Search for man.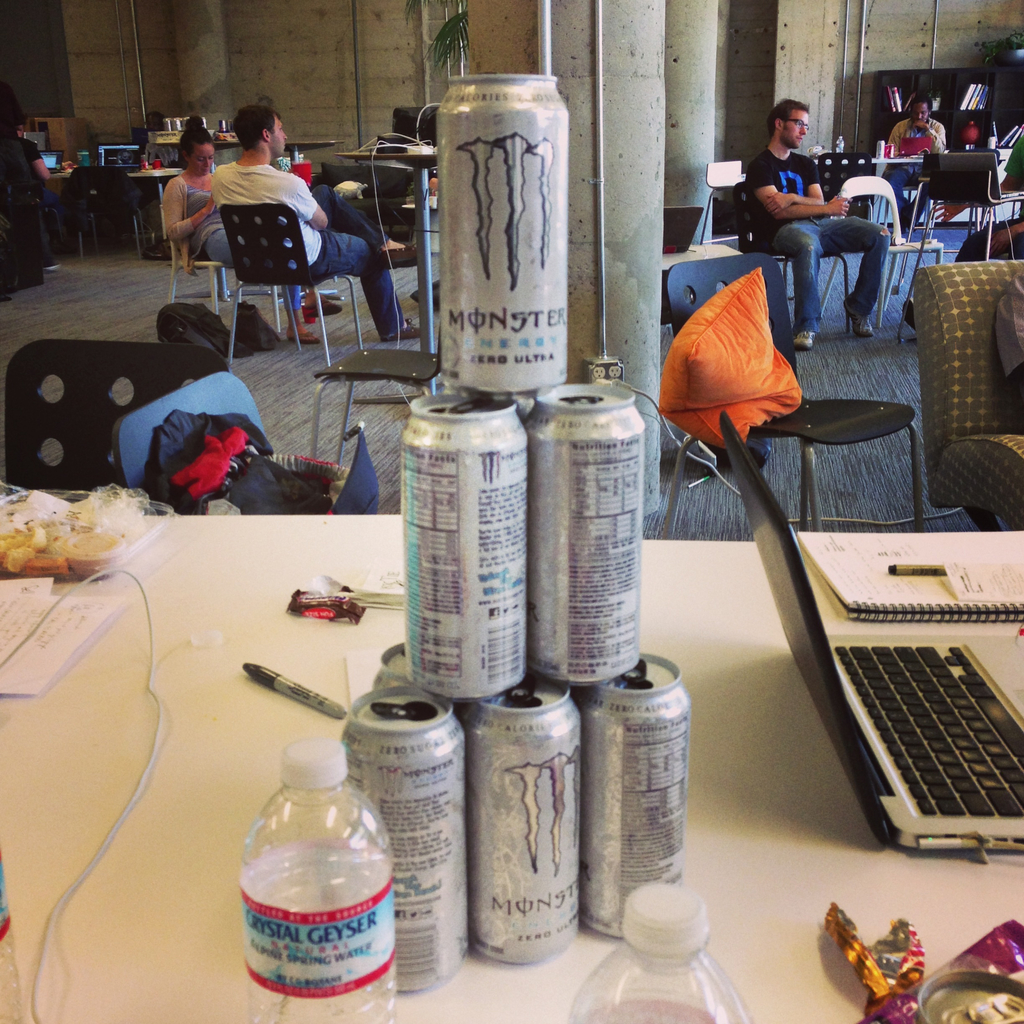
Found at select_region(192, 132, 374, 339).
